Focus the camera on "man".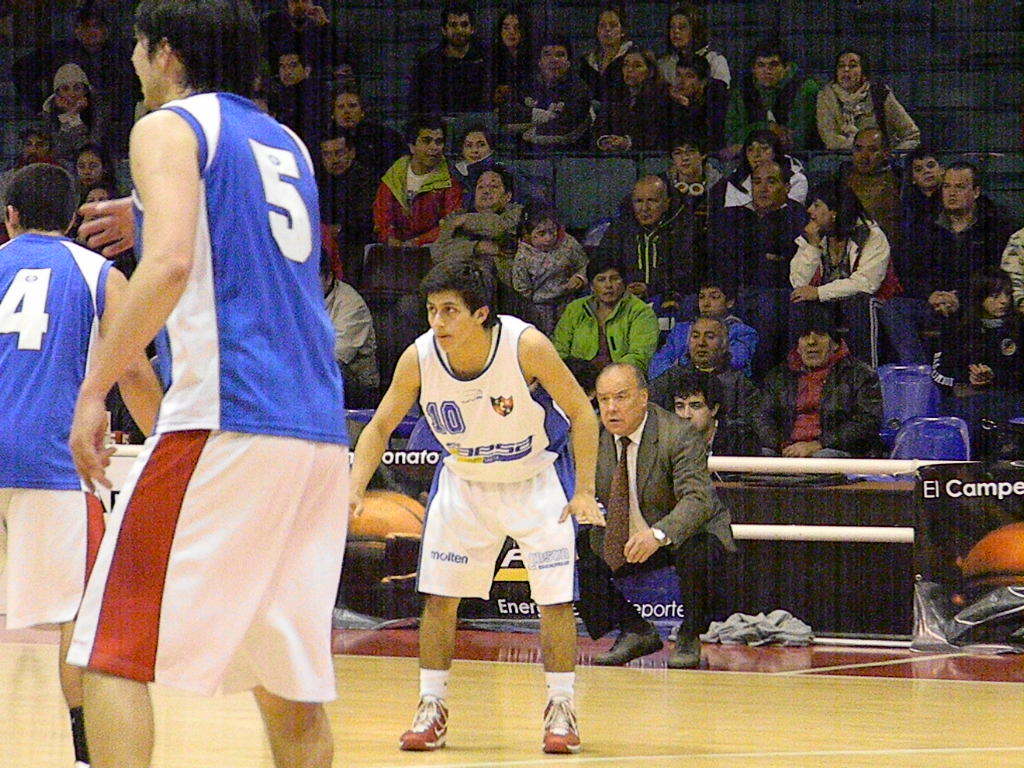
Focus region: rect(344, 255, 611, 753).
